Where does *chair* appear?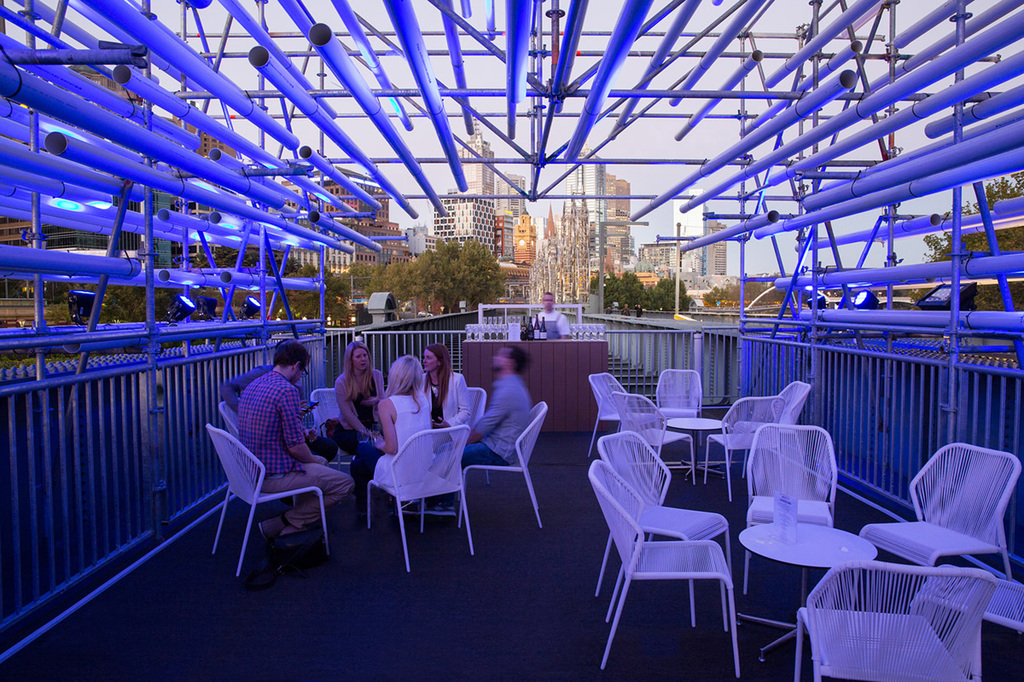
Appears at [705, 390, 785, 498].
